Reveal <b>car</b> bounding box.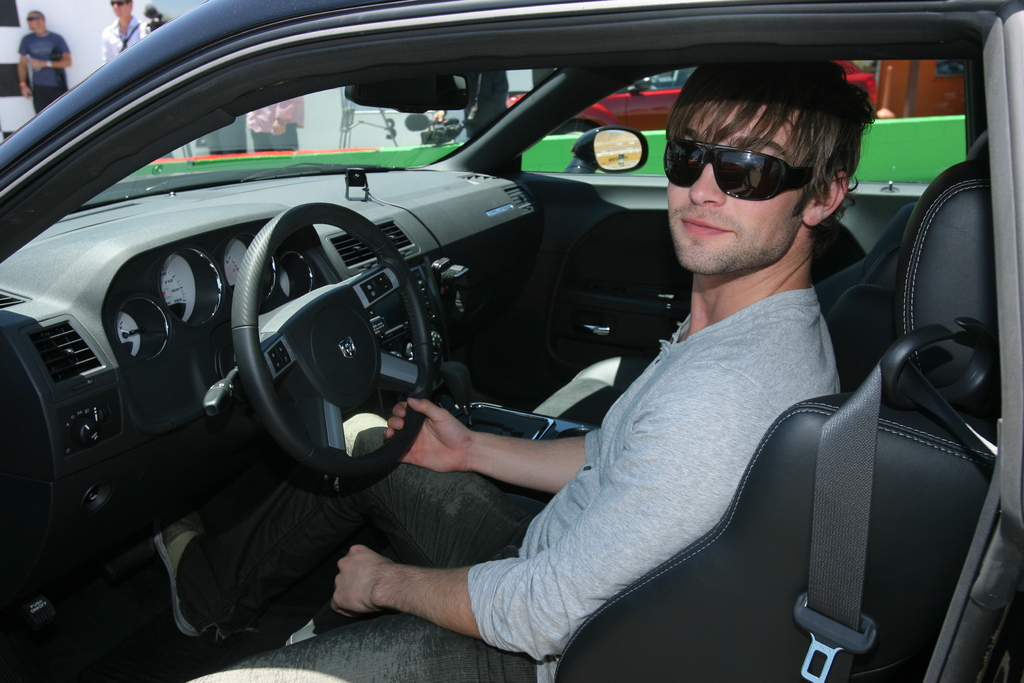
Revealed: crop(2, 0, 1023, 682).
